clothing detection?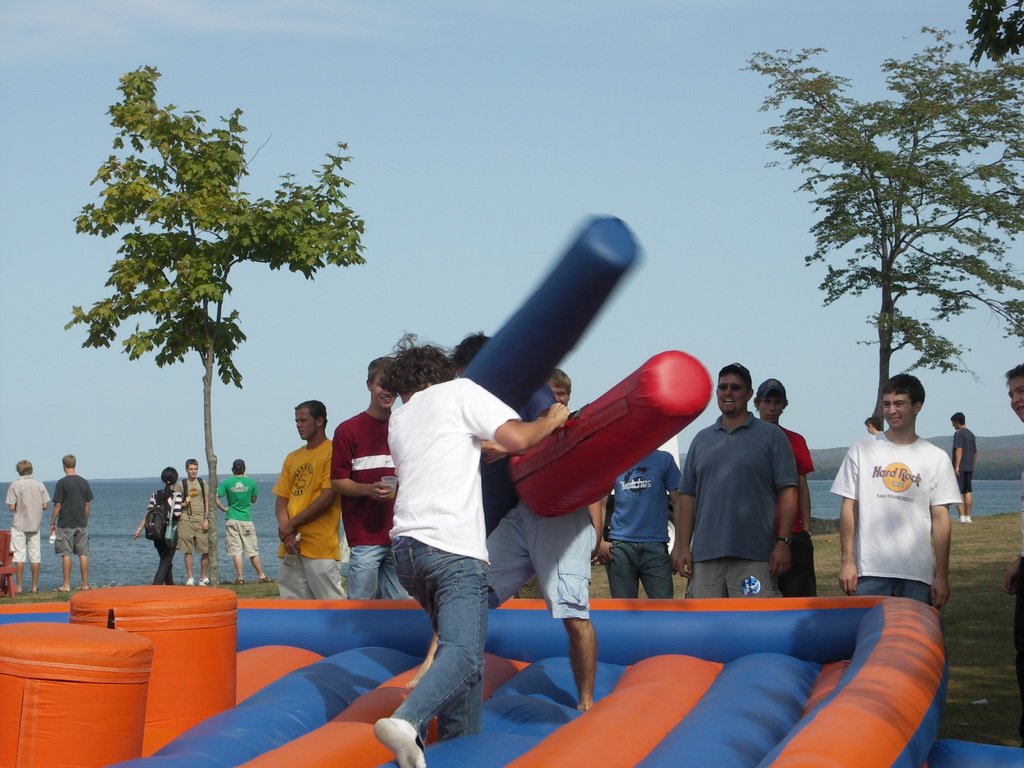
left=47, top=477, right=99, bottom=556
